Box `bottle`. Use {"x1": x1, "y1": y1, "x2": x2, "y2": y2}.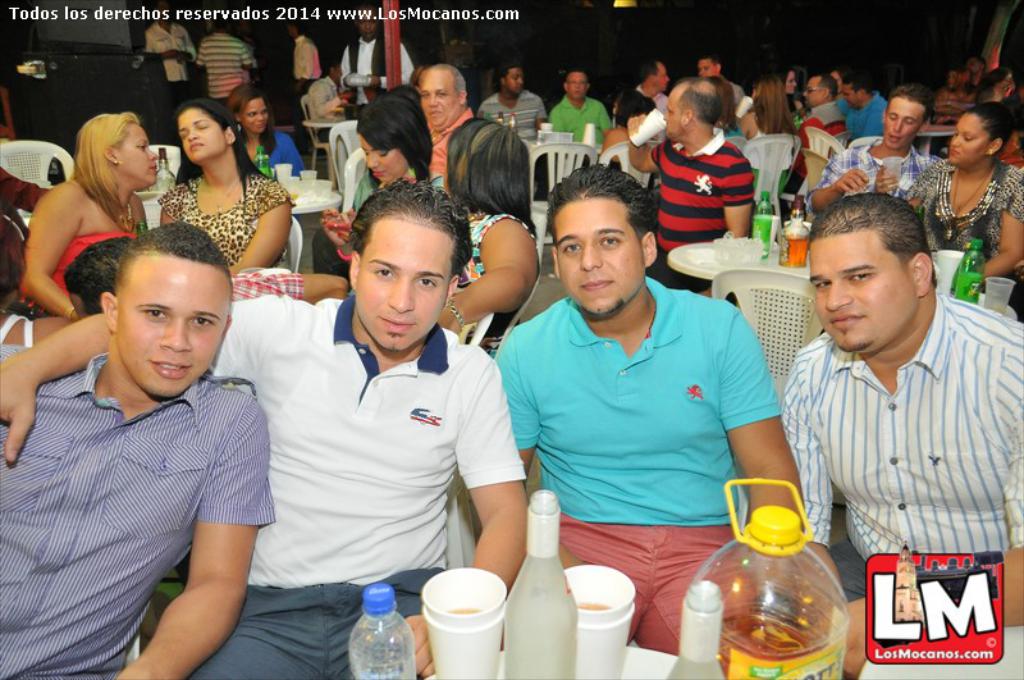
{"x1": 780, "y1": 195, "x2": 815, "y2": 269}.
